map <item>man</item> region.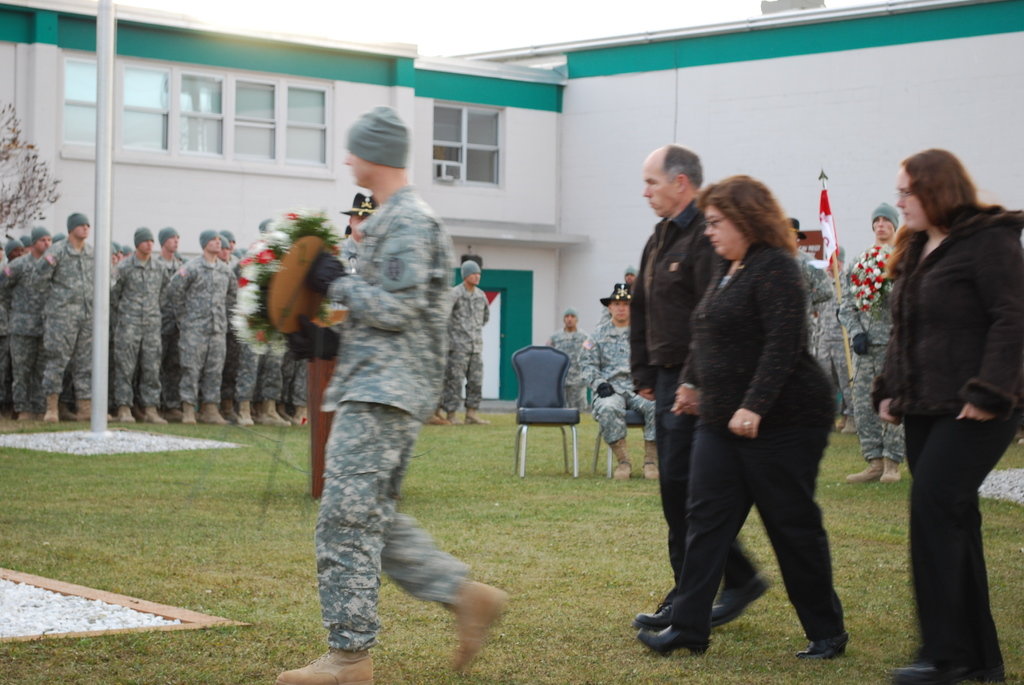
Mapped to x1=836, y1=203, x2=909, y2=487.
